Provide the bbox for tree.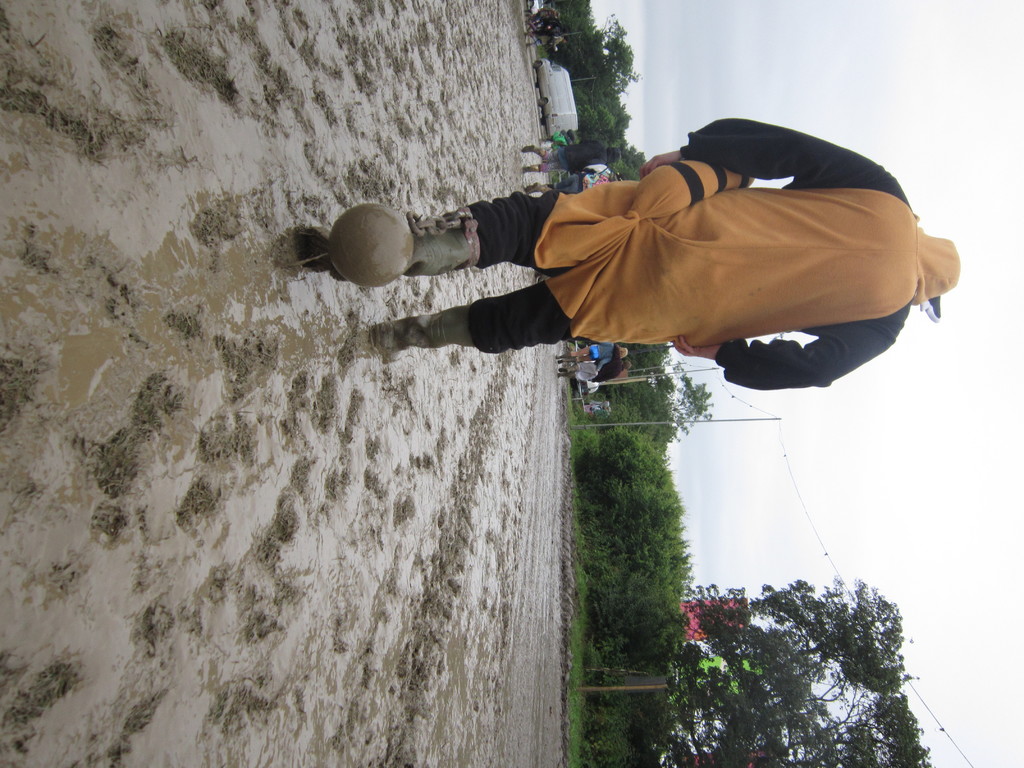
x1=724, y1=566, x2=931, y2=750.
